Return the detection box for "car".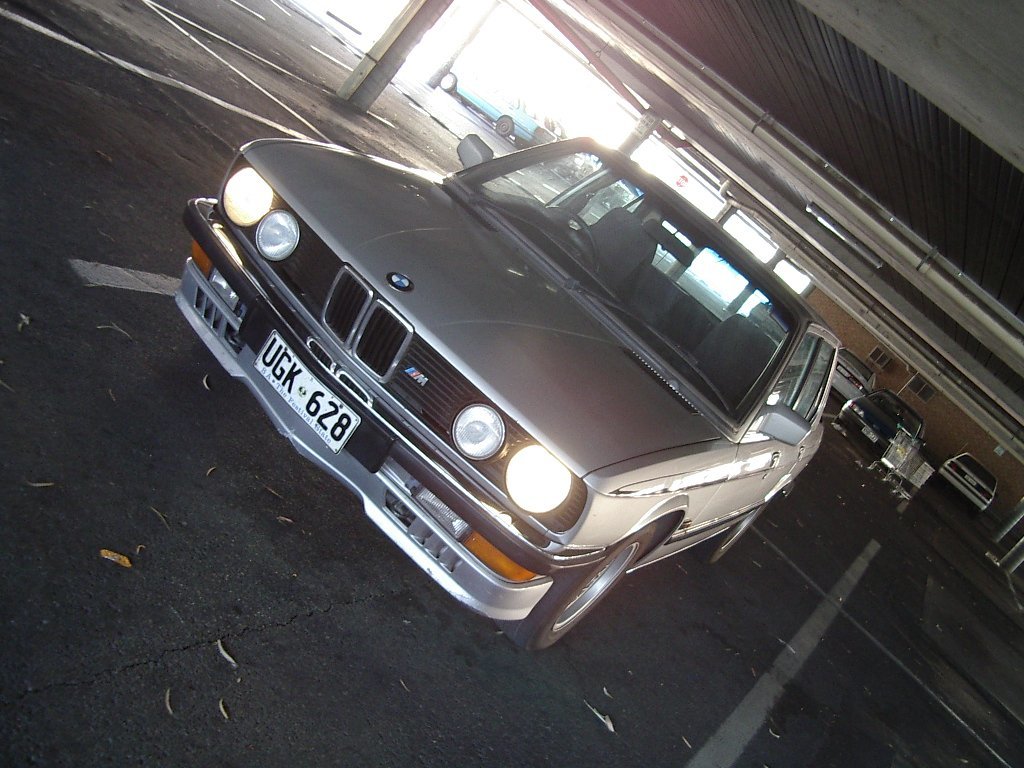
l=833, t=343, r=875, b=404.
